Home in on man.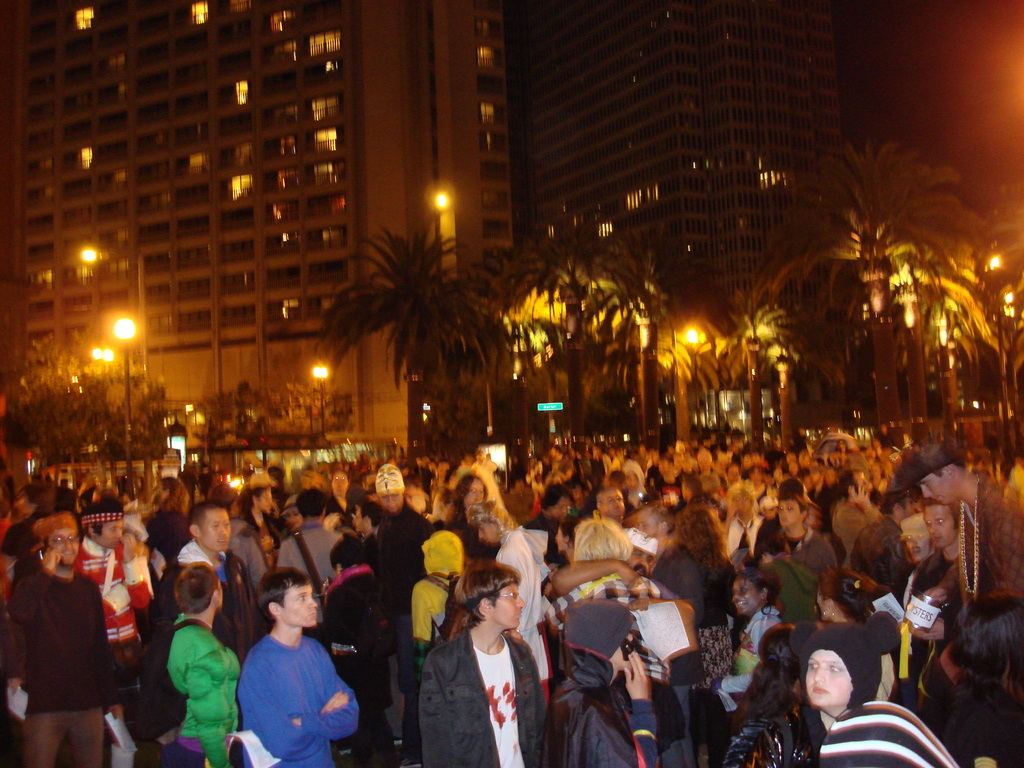
Homed in at detection(8, 509, 124, 767).
